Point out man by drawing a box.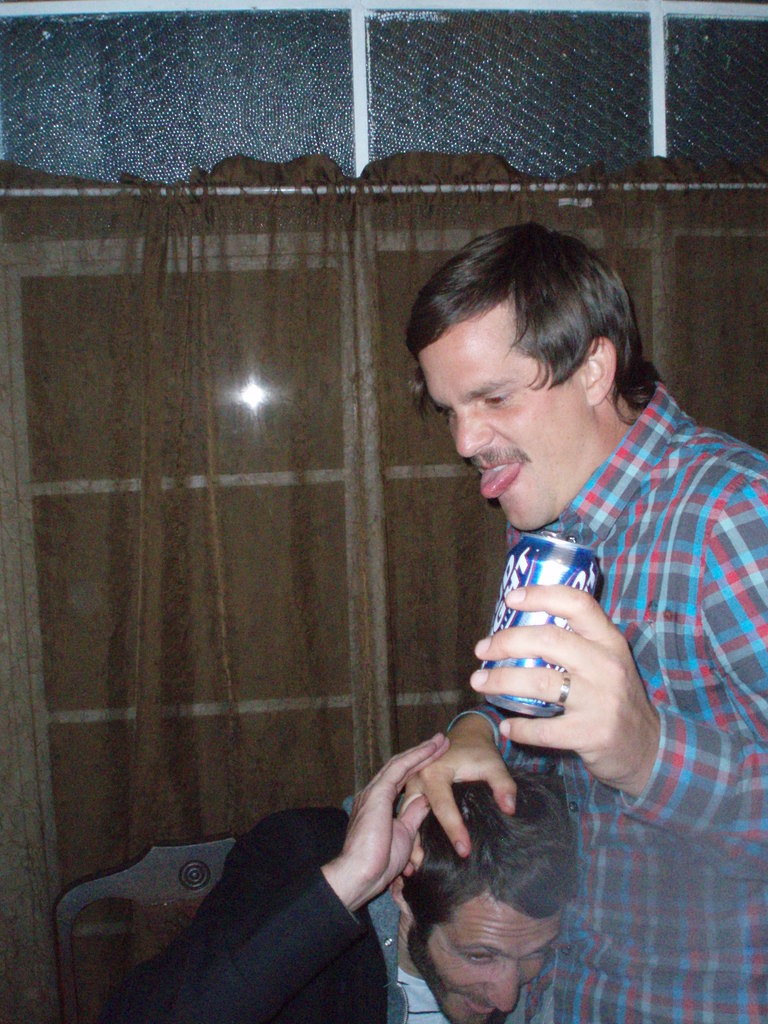
398:219:767:1023.
